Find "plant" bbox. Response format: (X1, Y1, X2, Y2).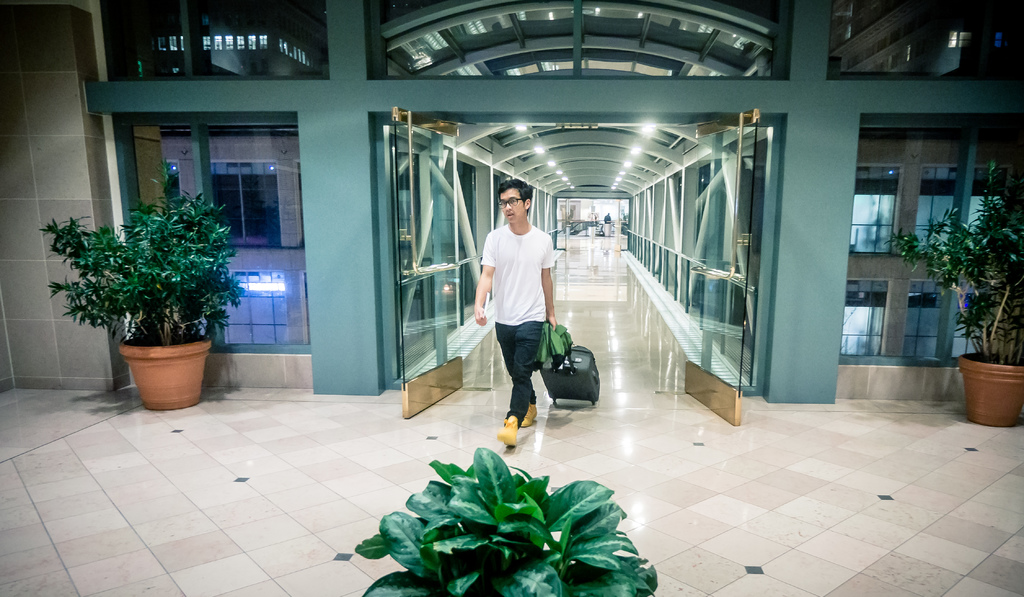
(886, 161, 1023, 365).
